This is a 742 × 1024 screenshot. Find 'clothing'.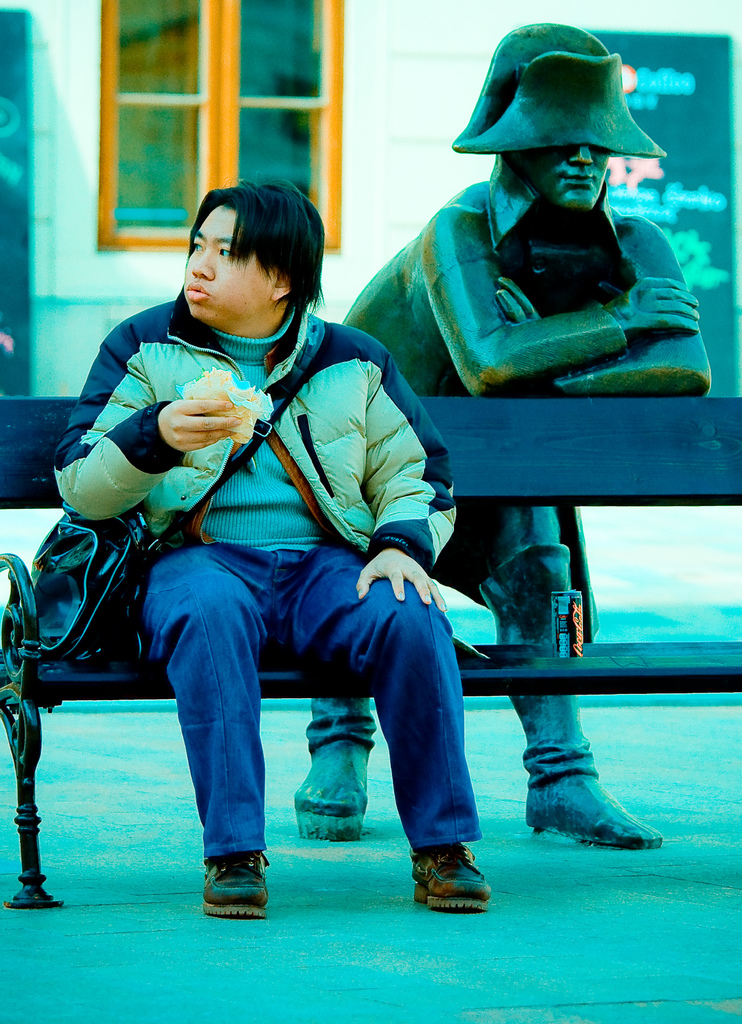
Bounding box: (x1=304, y1=154, x2=714, y2=785).
